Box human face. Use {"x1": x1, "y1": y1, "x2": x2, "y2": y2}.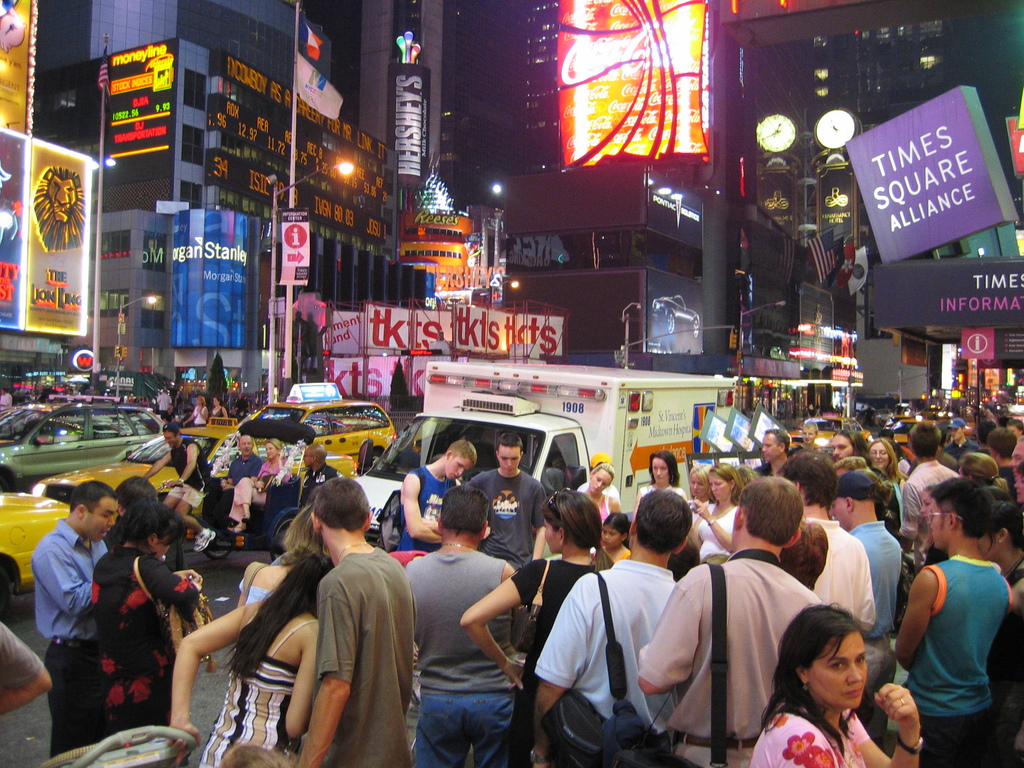
{"x1": 161, "y1": 428, "x2": 175, "y2": 446}.
